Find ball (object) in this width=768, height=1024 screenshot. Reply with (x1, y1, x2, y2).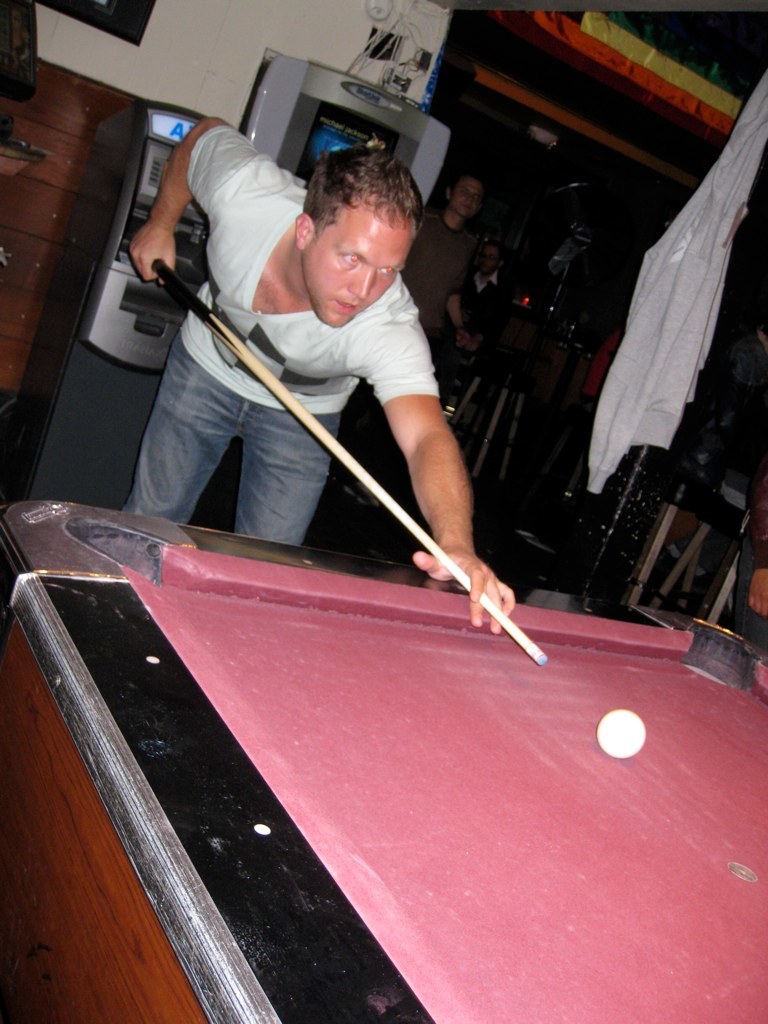
(599, 711, 643, 755).
